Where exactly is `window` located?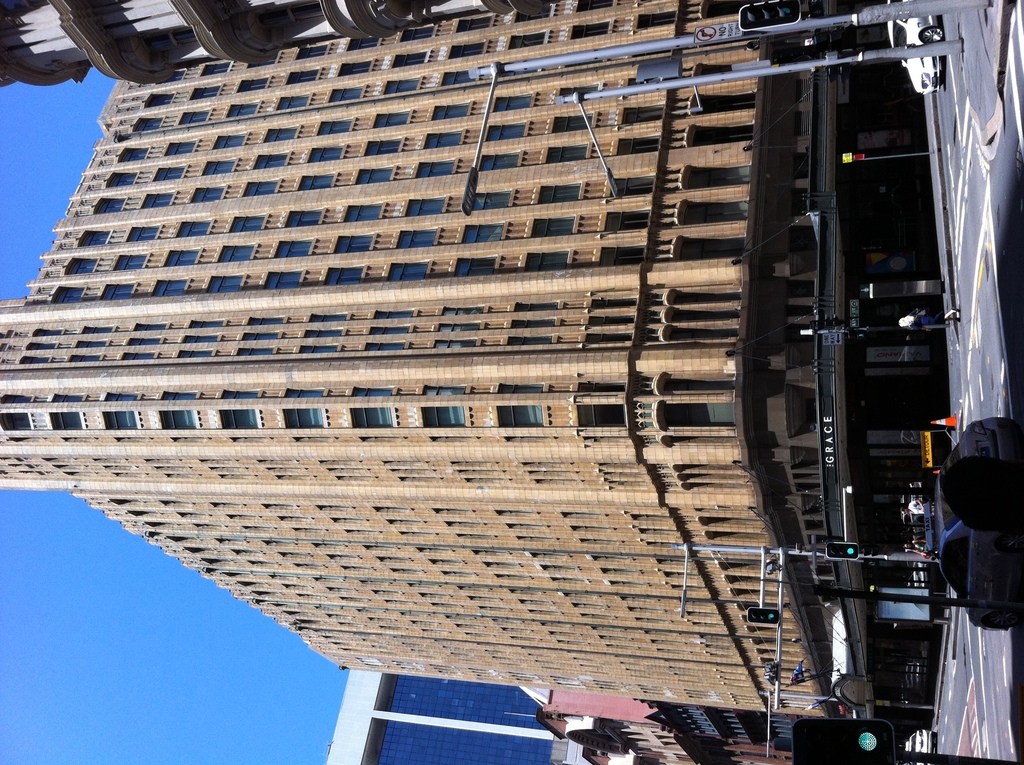
Its bounding box is l=88, t=196, r=124, b=213.
